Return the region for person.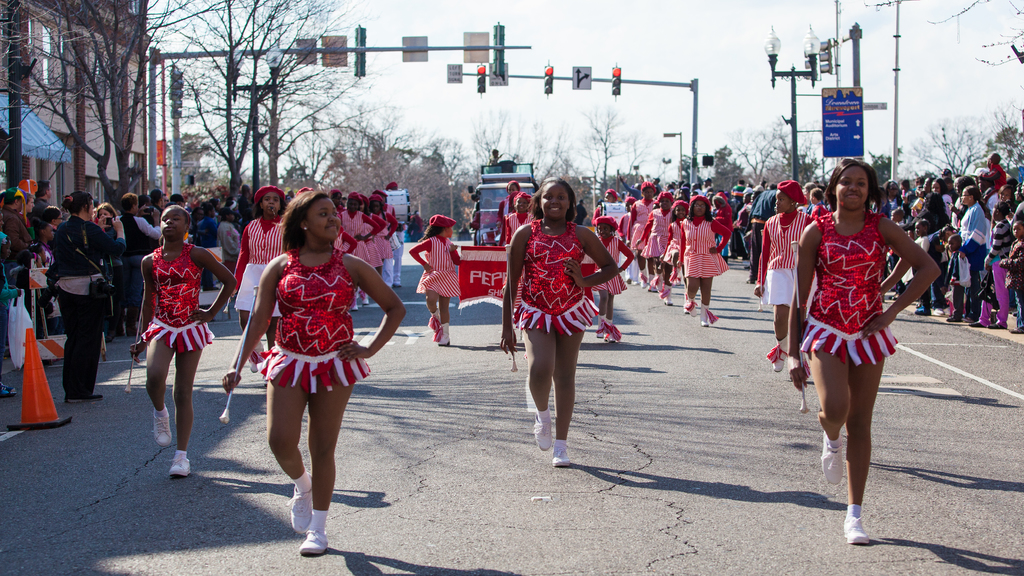
rect(494, 179, 524, 241).
